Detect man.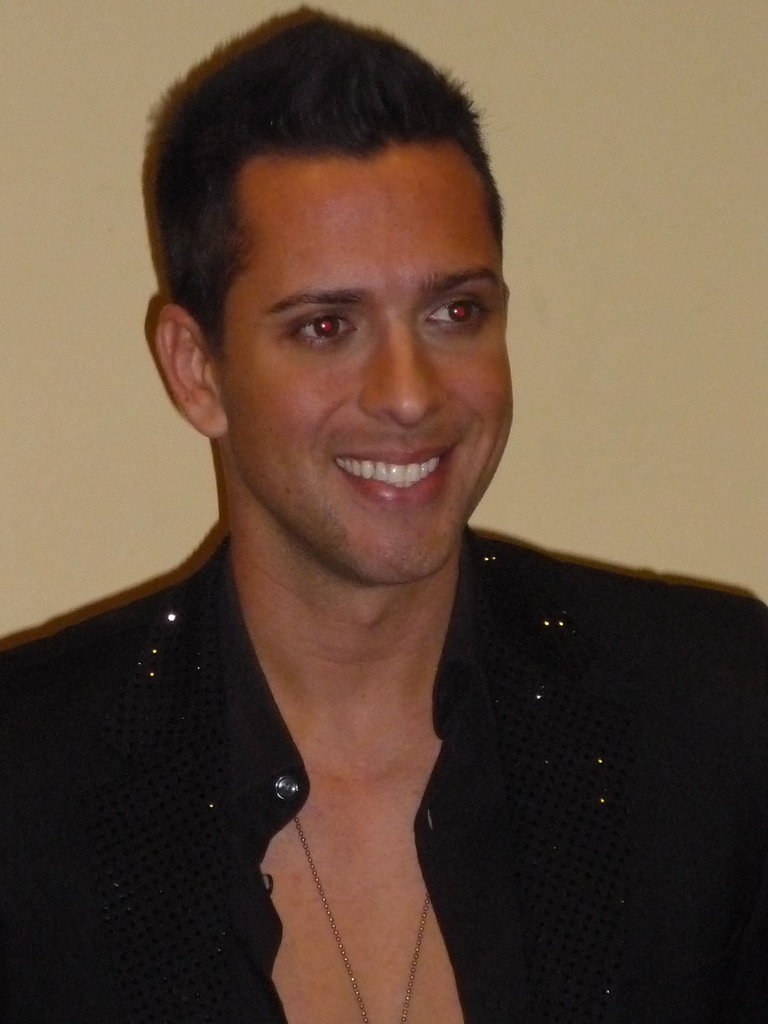
Detected at bbox=(19, 51, 730, 982).
